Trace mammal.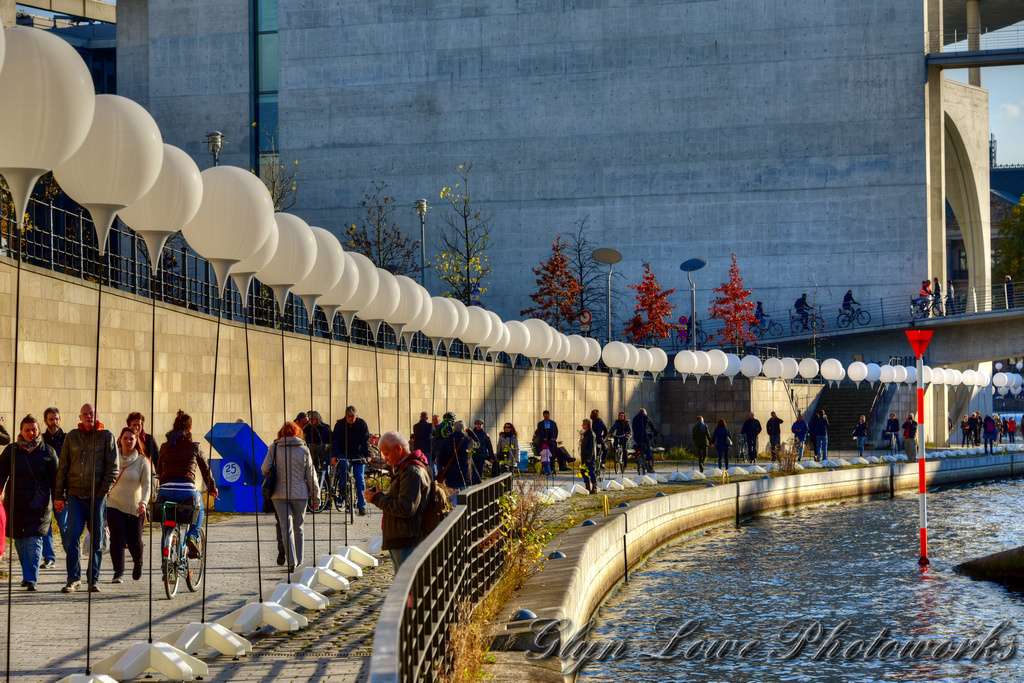
Traced to <region>815, 409, 831, 458</region>.
